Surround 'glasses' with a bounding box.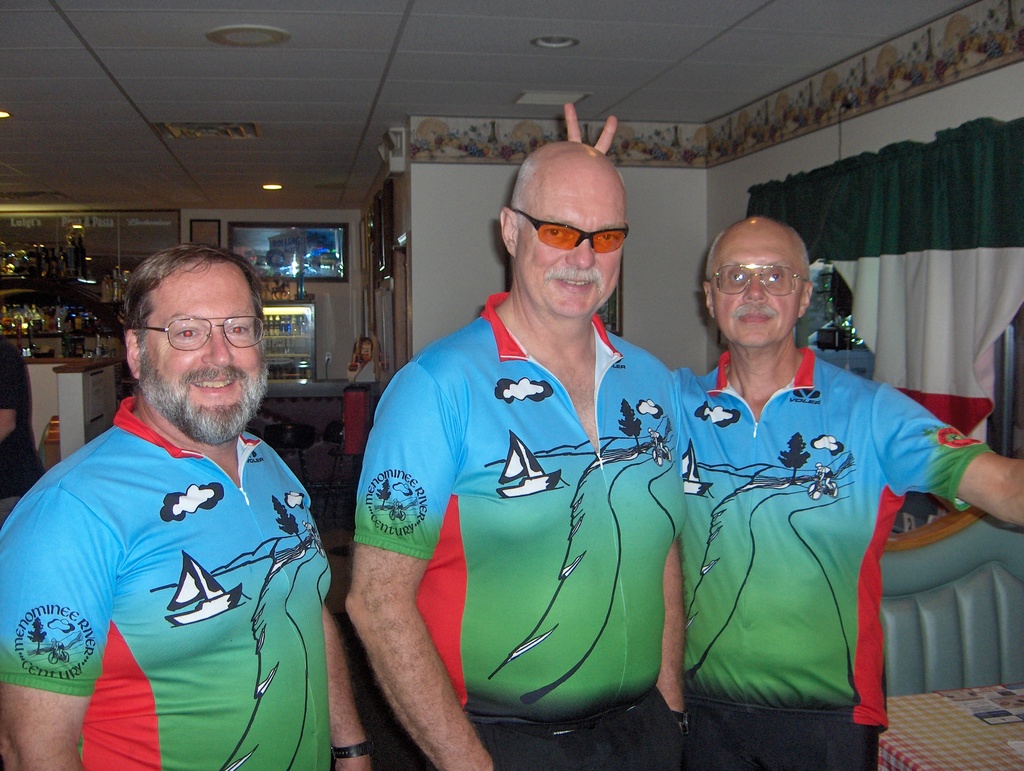
<bbox>507, 202, 628, 256</bbox>.
